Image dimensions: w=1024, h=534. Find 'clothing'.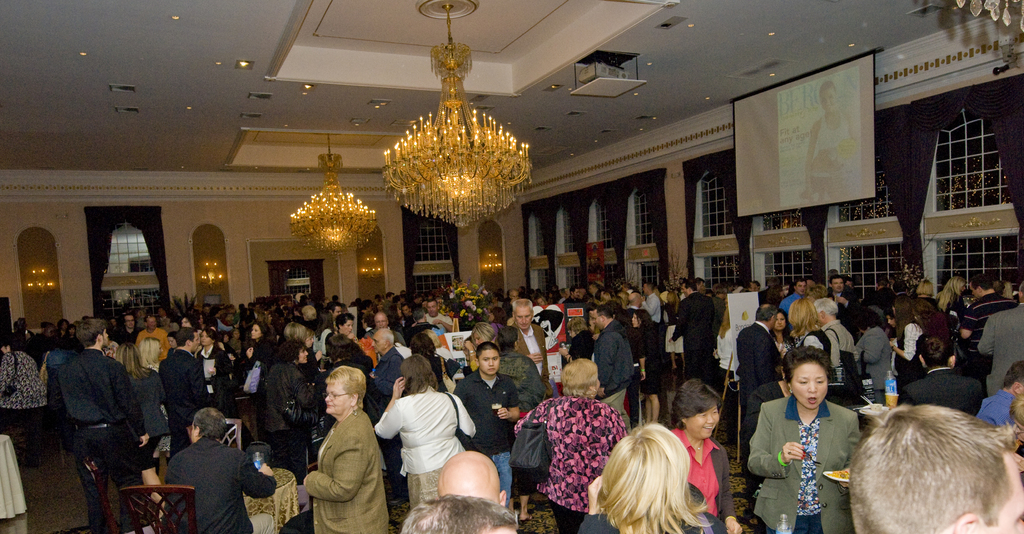
[115,324,134,339].
